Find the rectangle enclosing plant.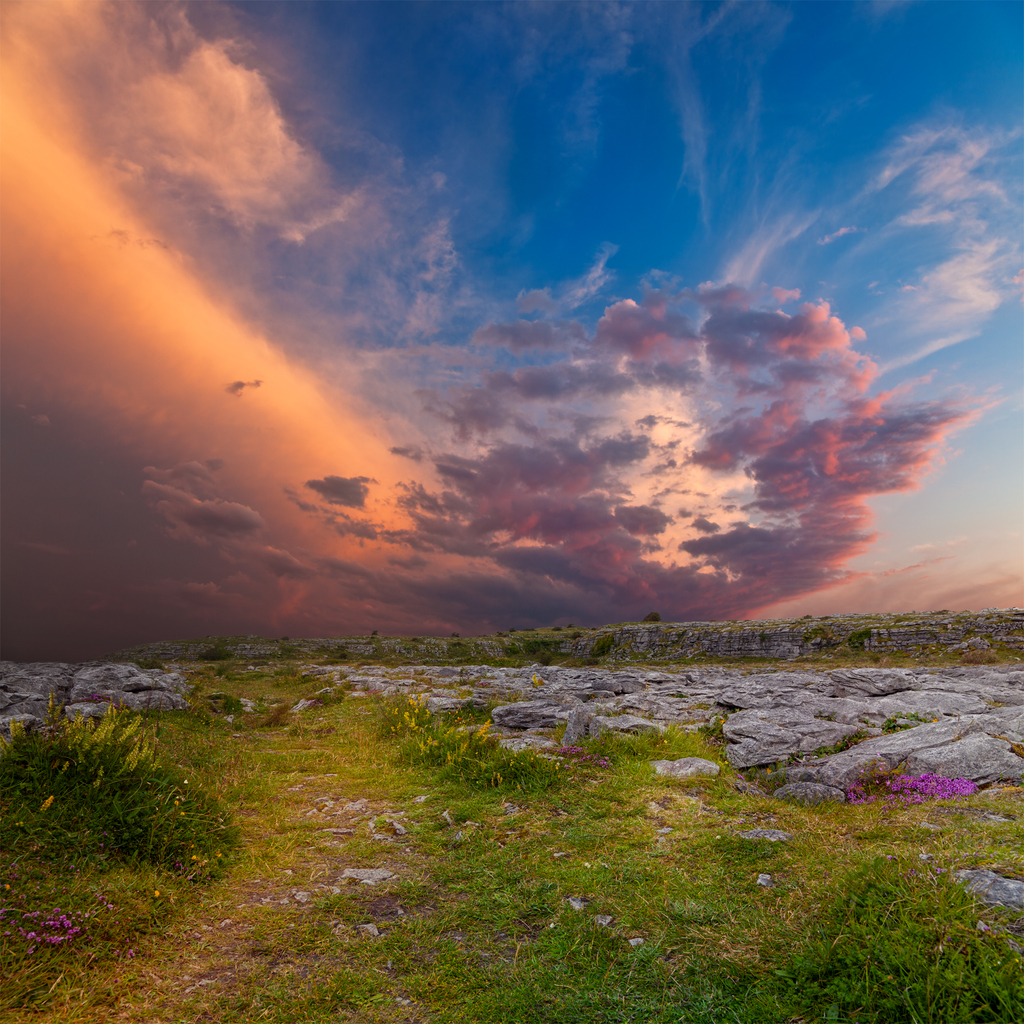
[x1=582, y1=626, x2=640, y2=669].
